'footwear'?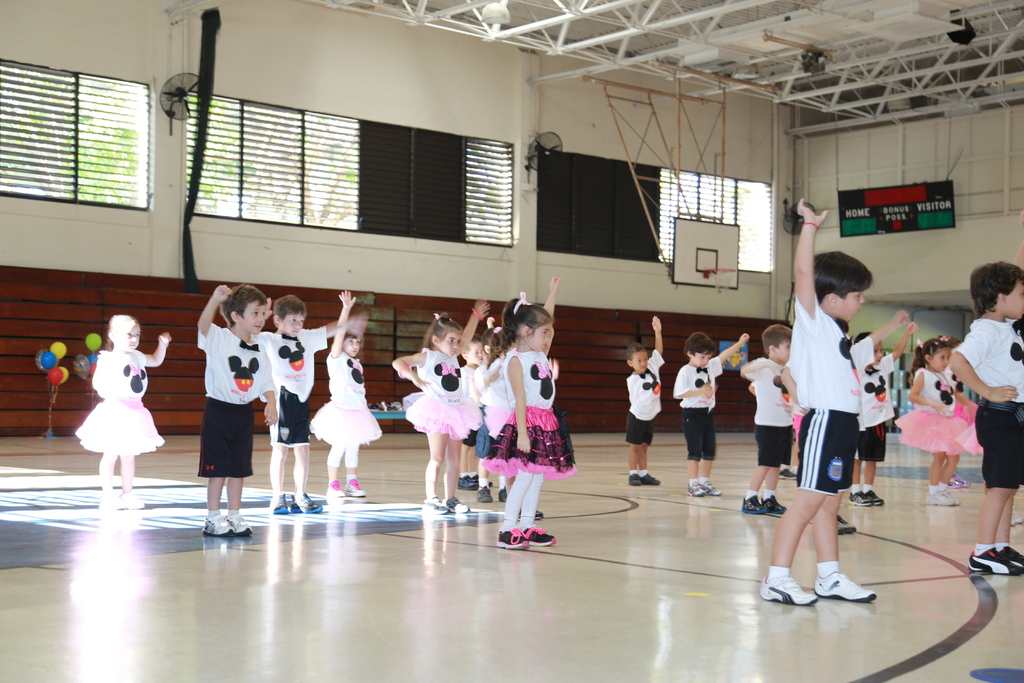
{"x1": 1004, "y1": 550, "x2": 1023, "y2": 562}
